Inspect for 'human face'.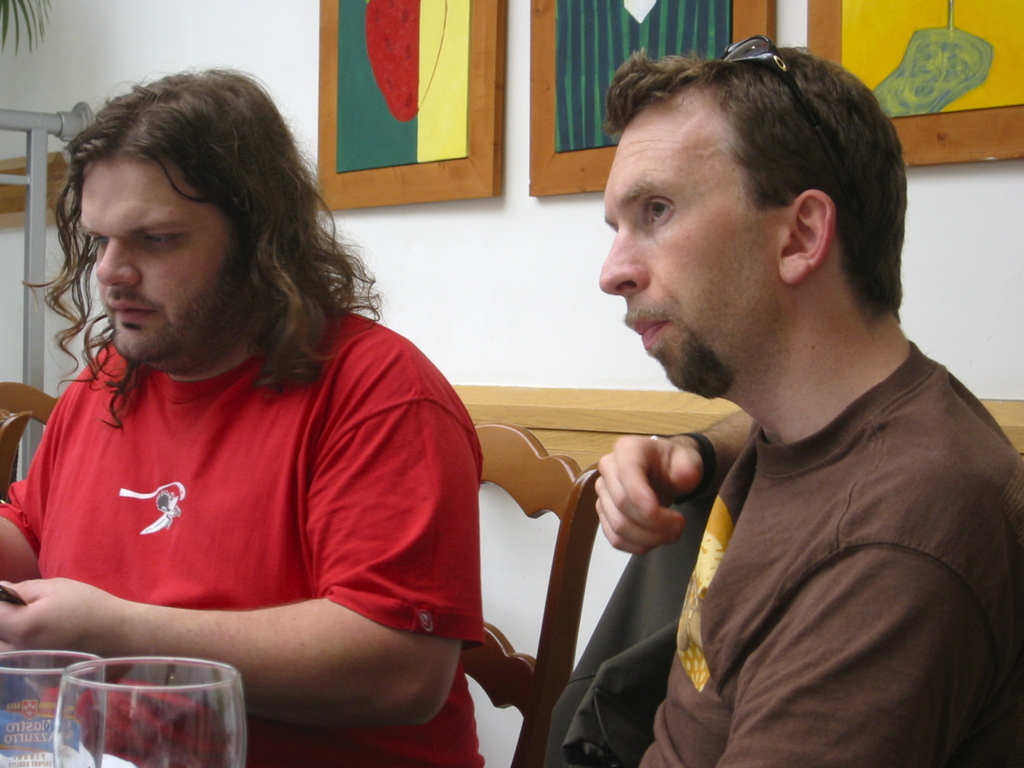
Inspection: 75/159/237/357.
